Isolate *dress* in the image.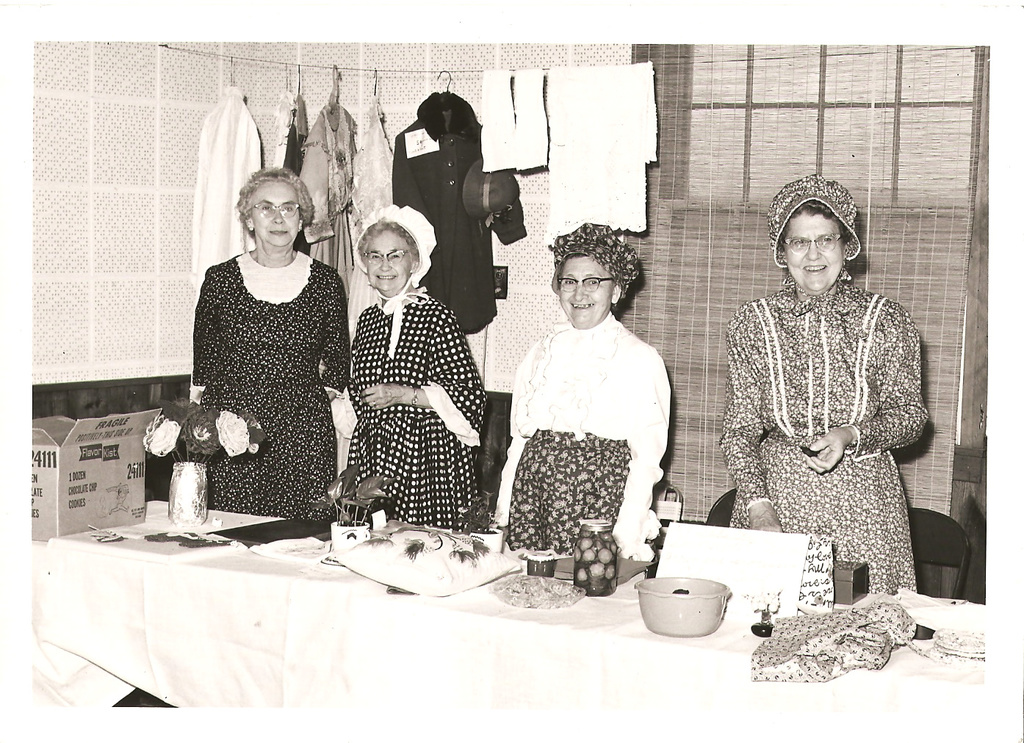
Isolated region: select_region(718, 278, 931, 595).
